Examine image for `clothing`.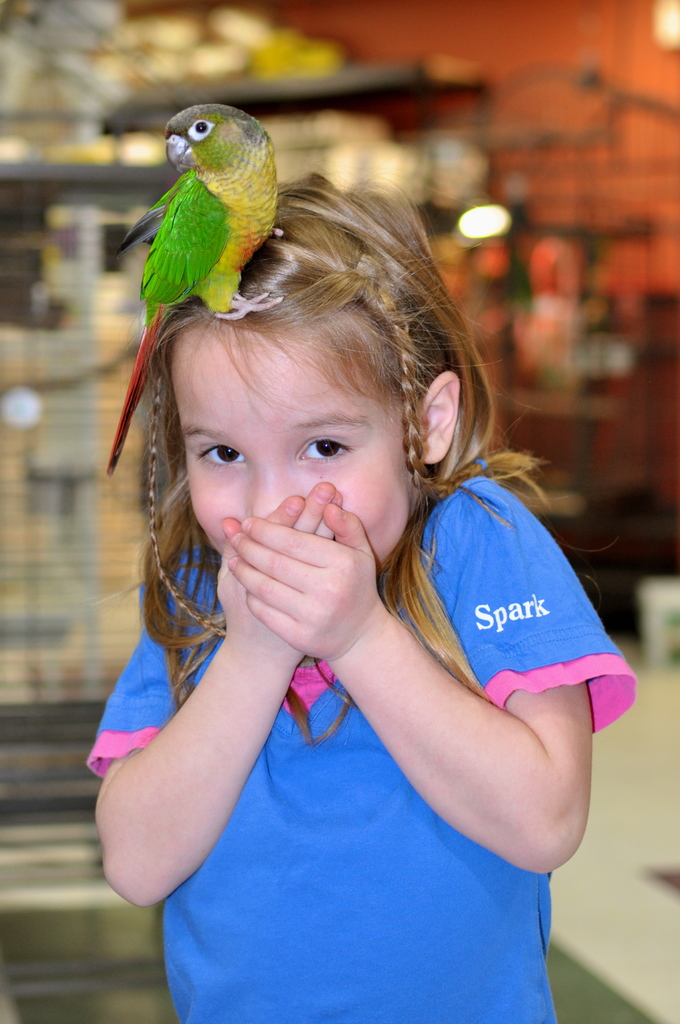
Examination result: <region>83, 468, 634, 1023</region>.
